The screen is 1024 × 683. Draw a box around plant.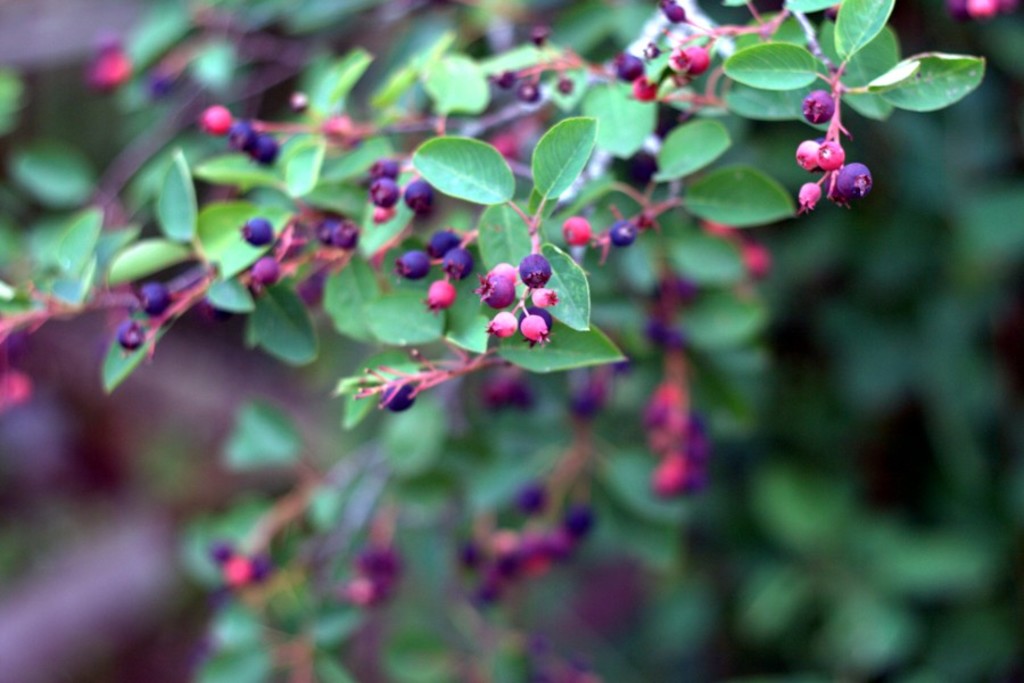
{"x1": 444, "y1": 208, "x2": 605, "y2": 375}.
